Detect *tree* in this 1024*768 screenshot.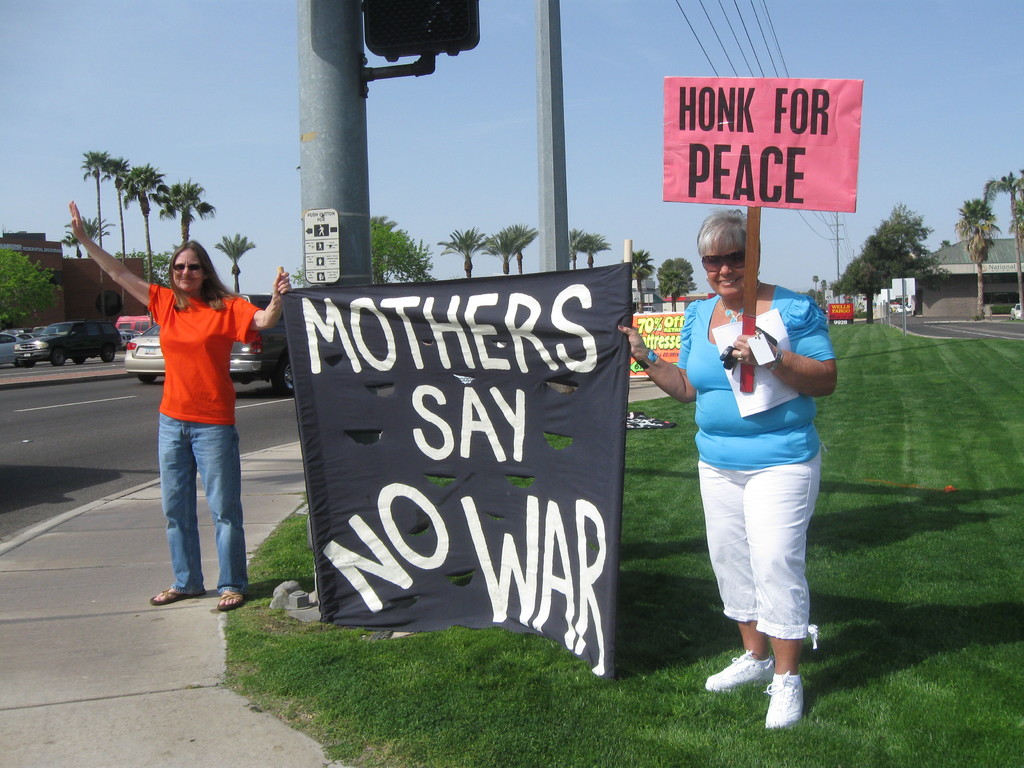
Detection: {"left": 440, "top": 225, "right": 486, "bottom": 285}.
